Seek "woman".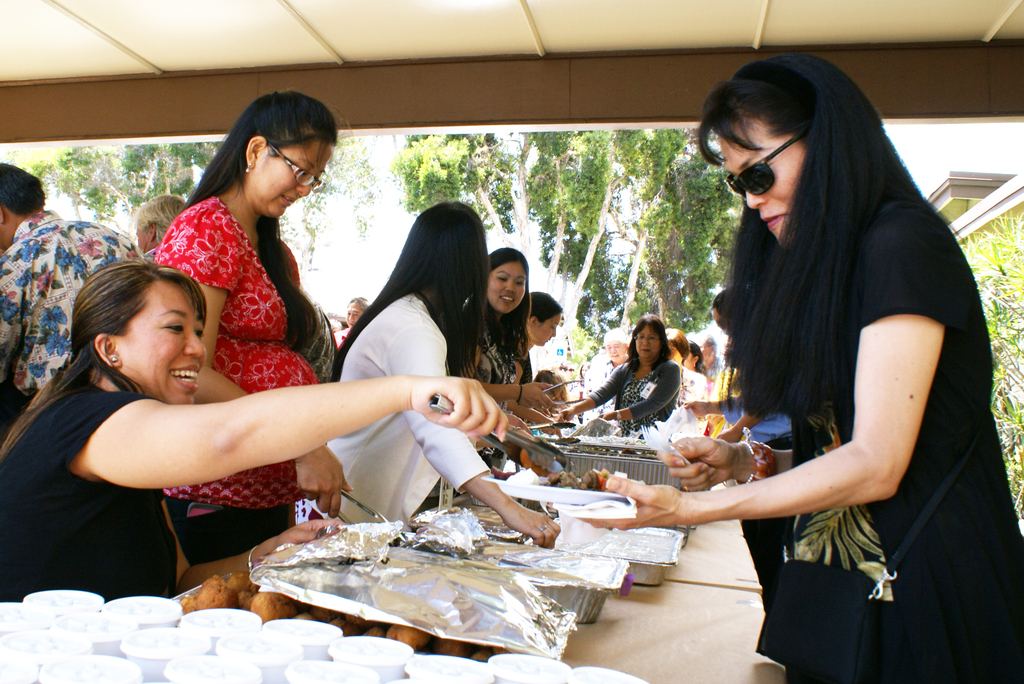
bbox=[147, 84, 356, 574].
